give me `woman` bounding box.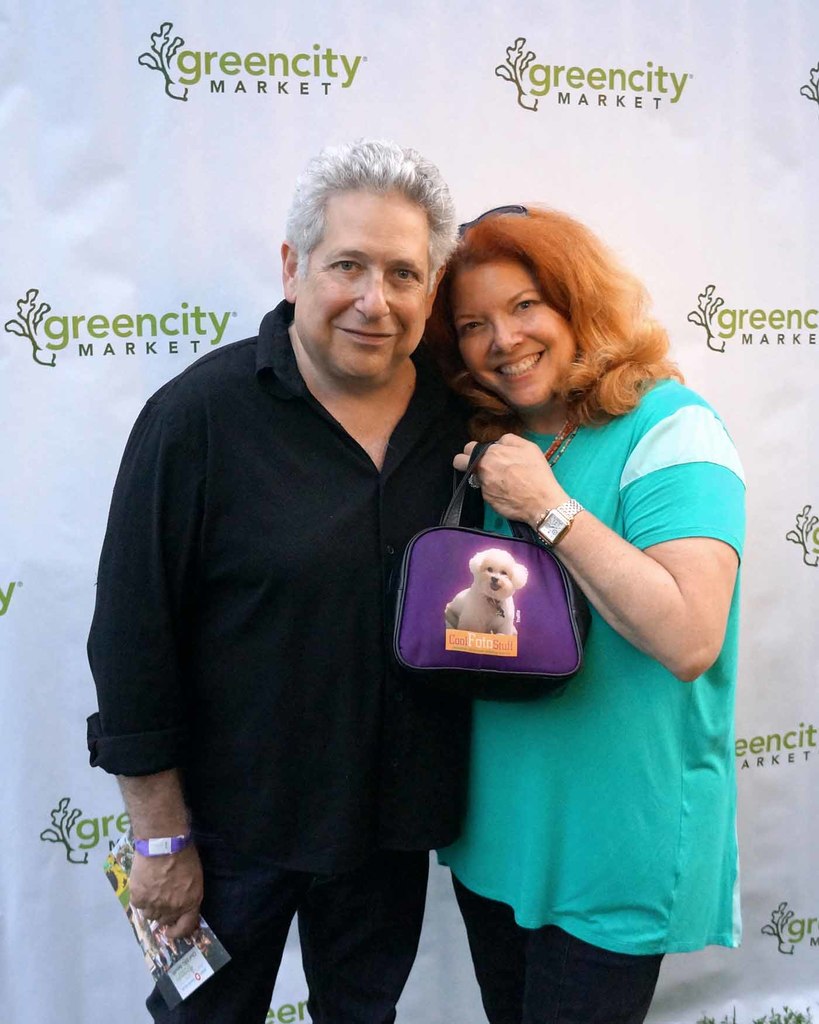
[348,188,719,1023].
